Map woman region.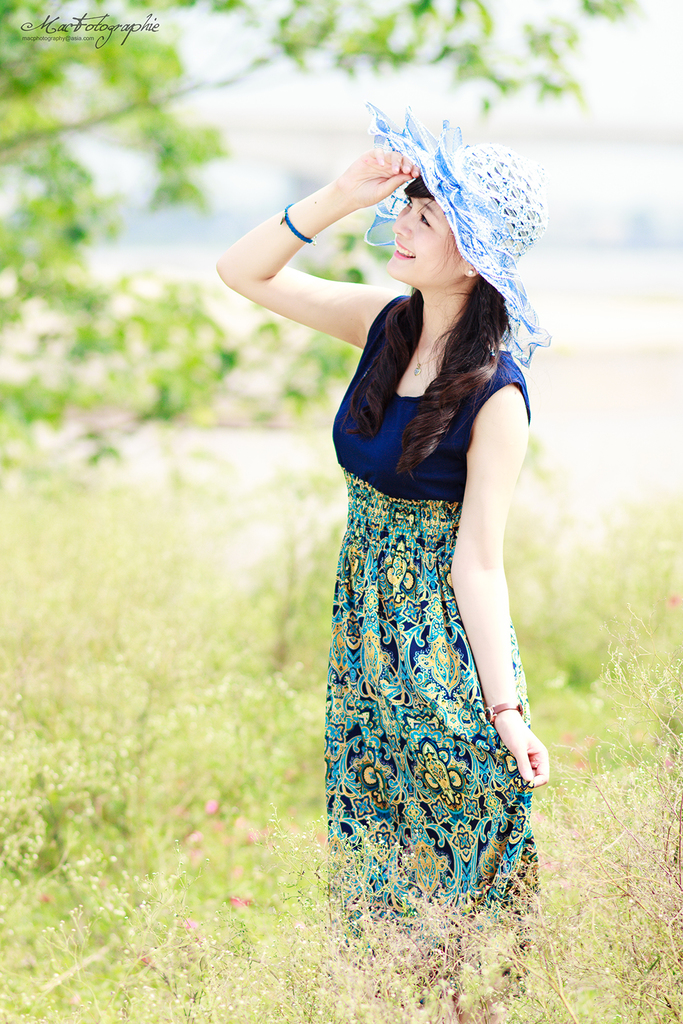
Mapped to bbox(154, 91, 563, 948).
